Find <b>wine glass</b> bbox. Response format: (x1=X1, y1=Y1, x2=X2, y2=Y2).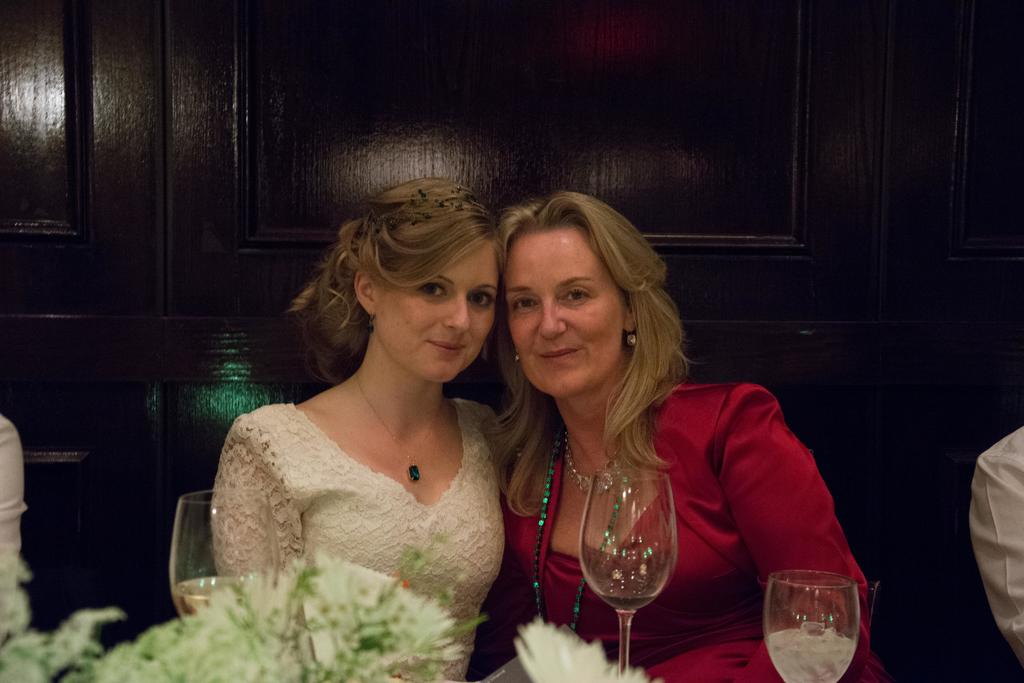
(x1=579, y1=465, x2=674, y2=682).
